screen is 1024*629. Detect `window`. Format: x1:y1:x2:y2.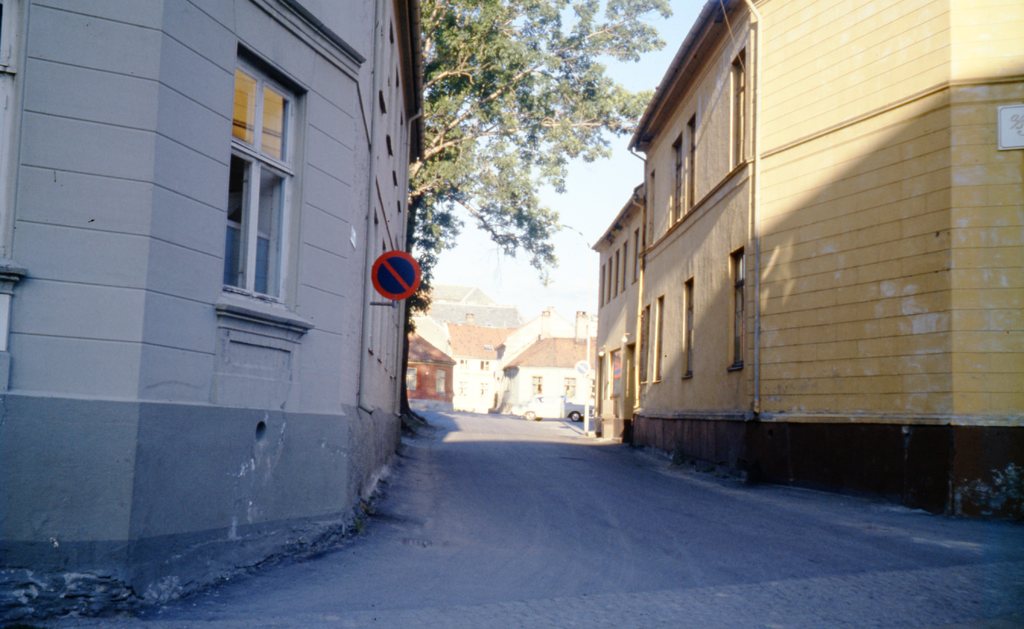
685:115:695:210.
